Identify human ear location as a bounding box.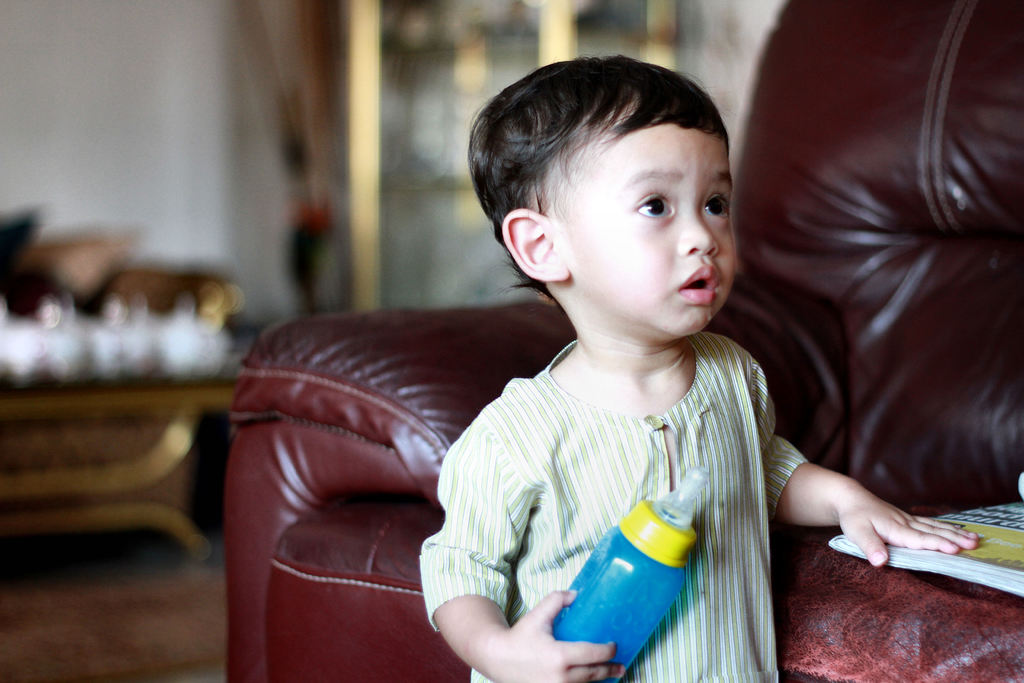
rect(500, 208, 569, 283).
